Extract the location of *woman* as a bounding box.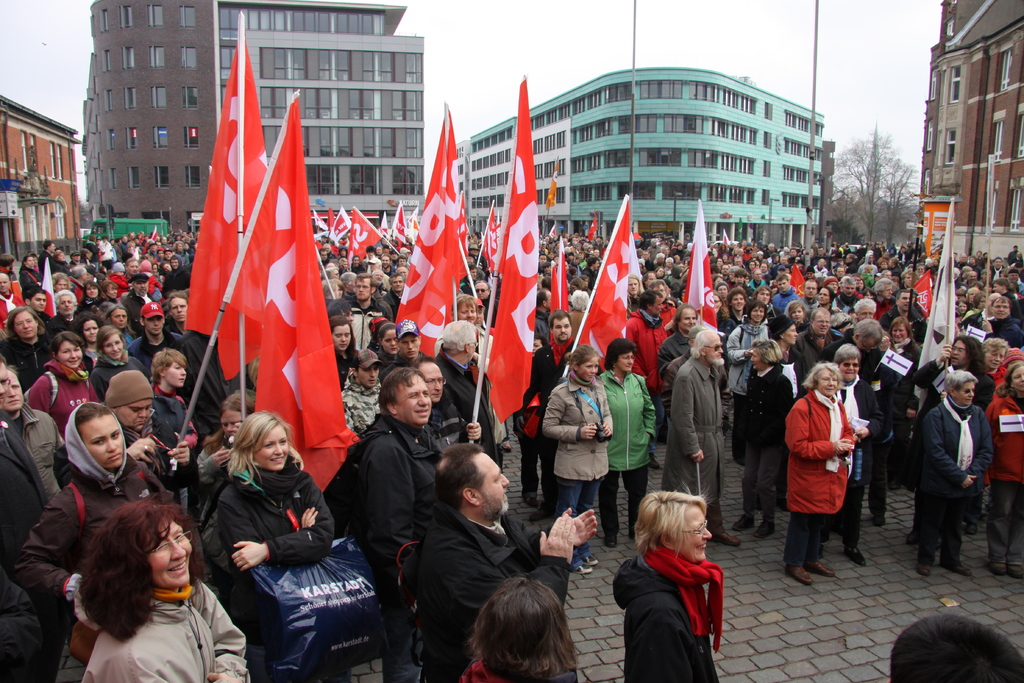
[212,408,339,654].
